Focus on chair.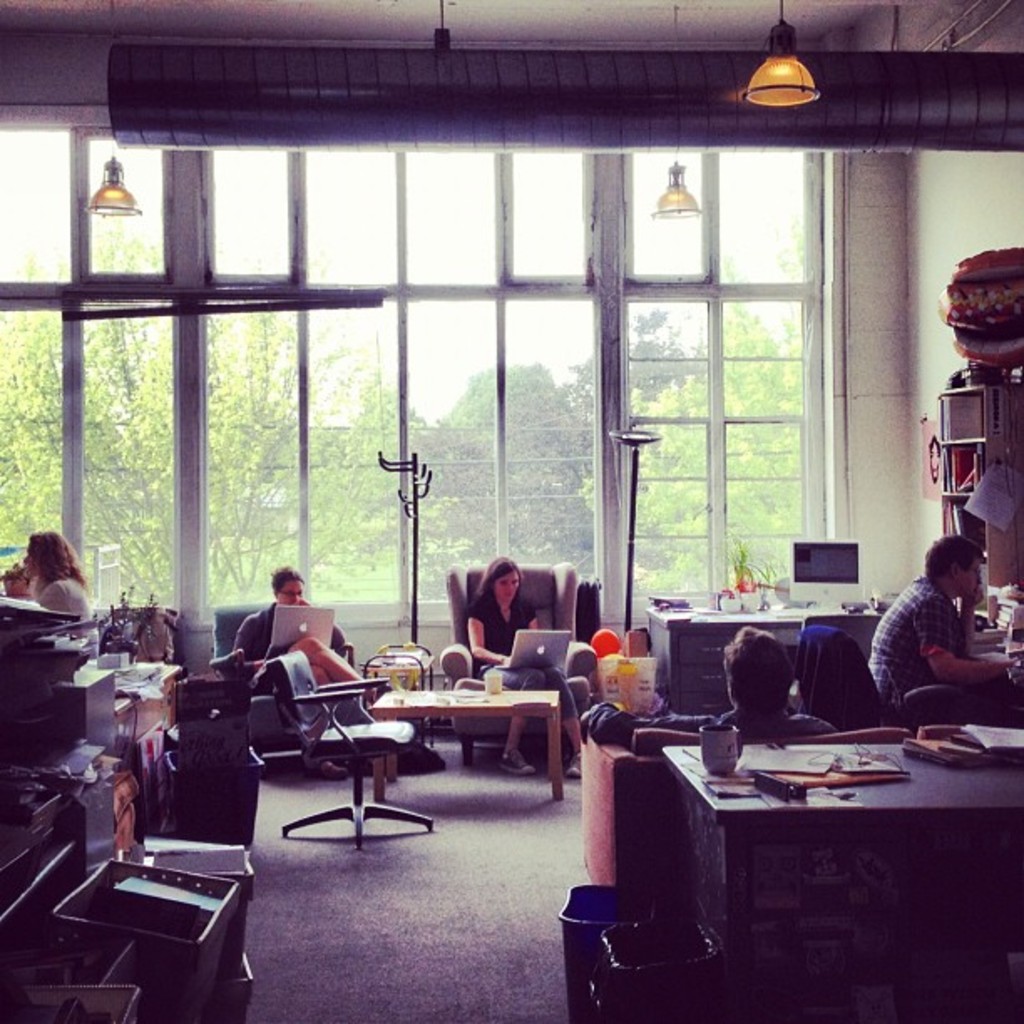
Focused at (left=440, top=559, right=581, bottom=765).
